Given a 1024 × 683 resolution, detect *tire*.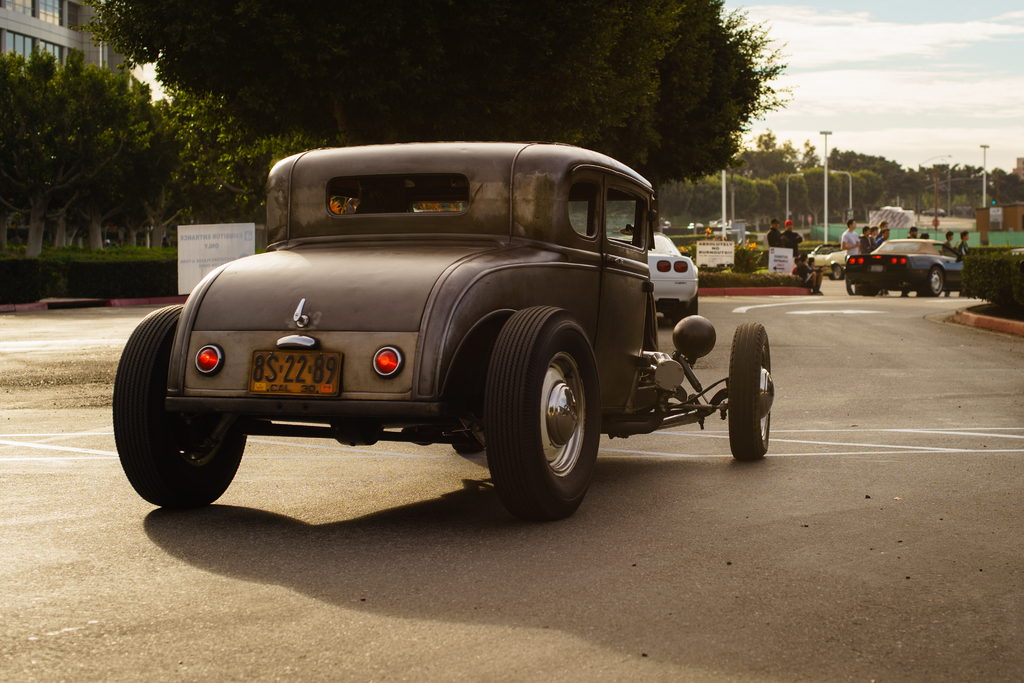
(left=858, top=281, right=879, bottom=295).
